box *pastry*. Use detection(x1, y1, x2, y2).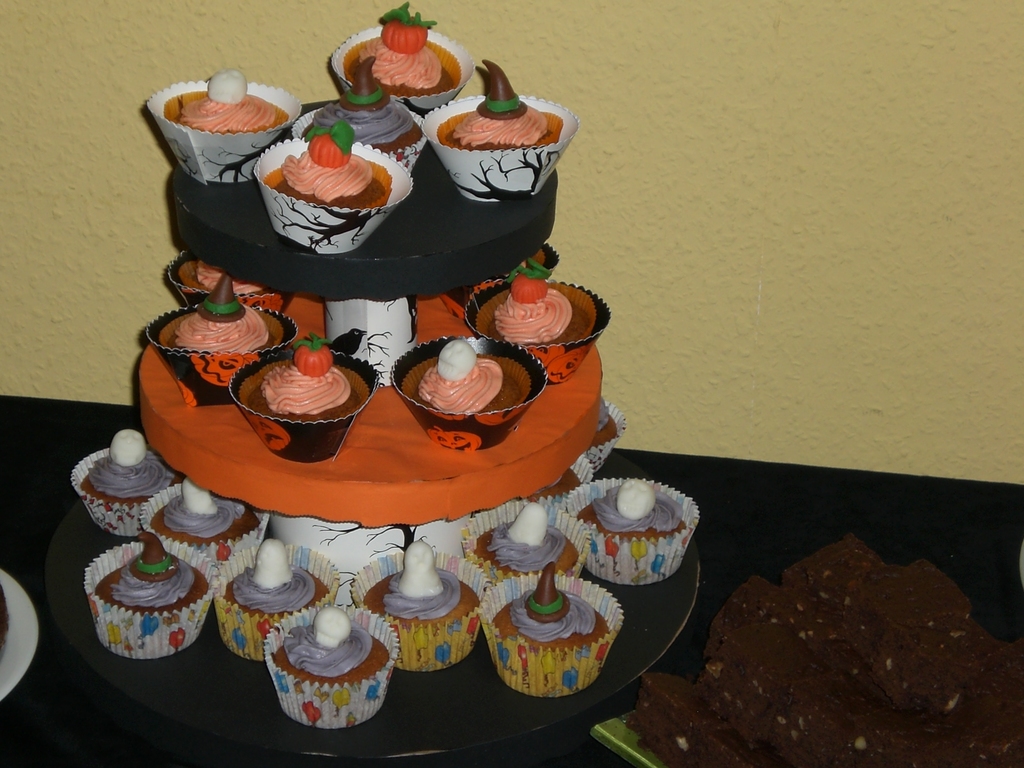
detection(84, 431, 178, 540).
